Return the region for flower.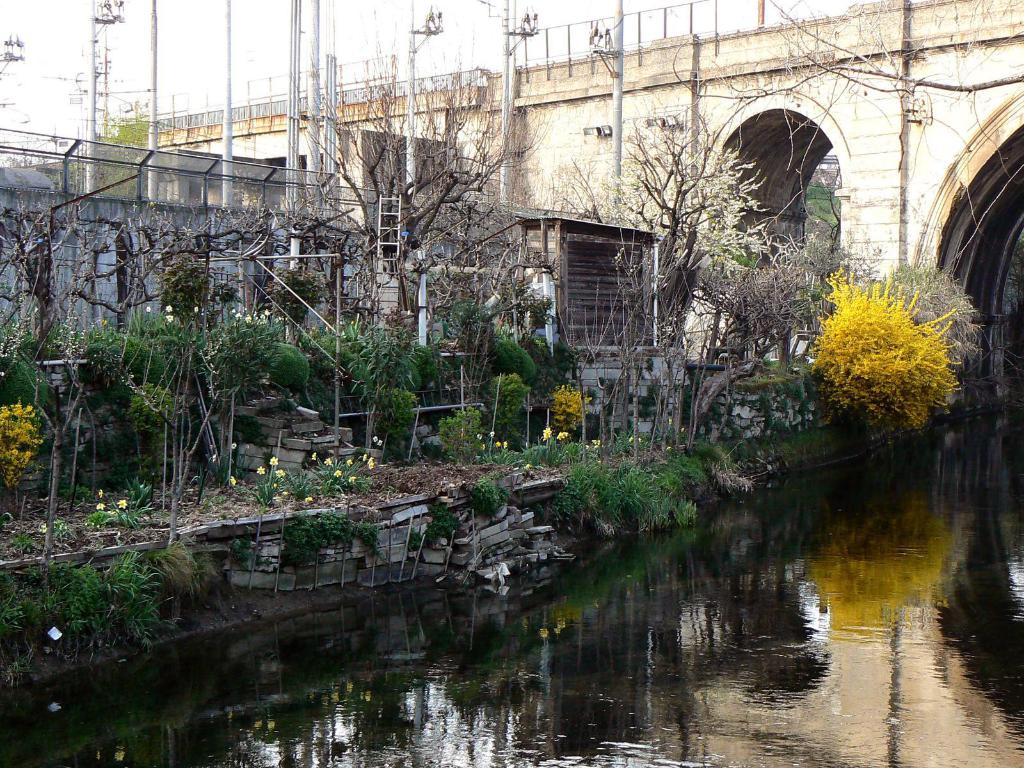
(321, 424, 388, 486).
